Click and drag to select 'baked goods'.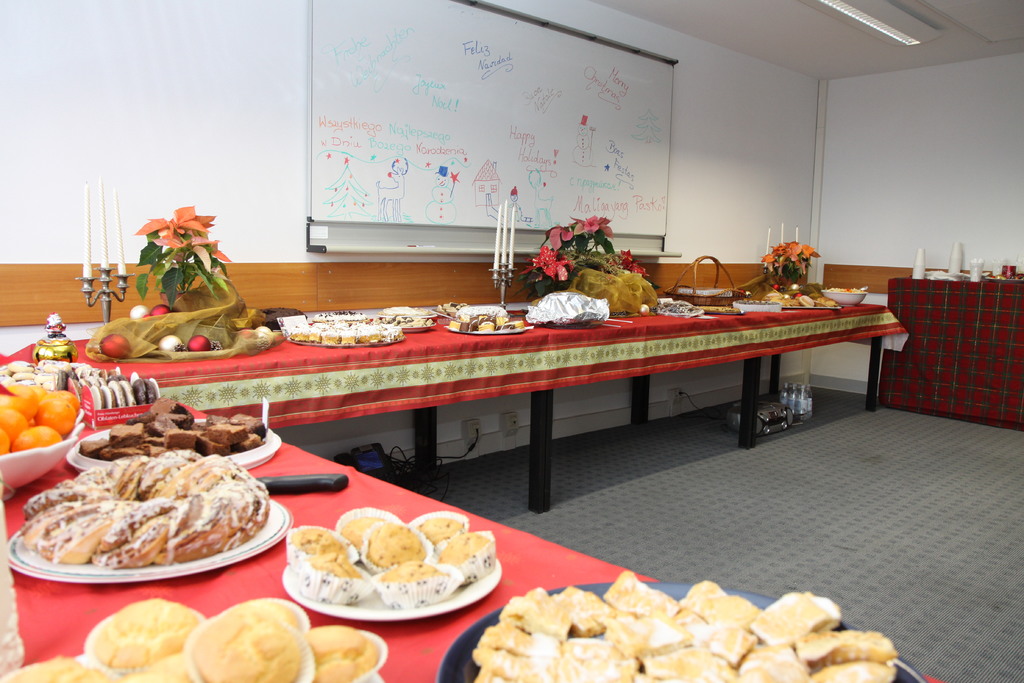
Selection: x1=311 y1=623 x2=383 y2=682.
